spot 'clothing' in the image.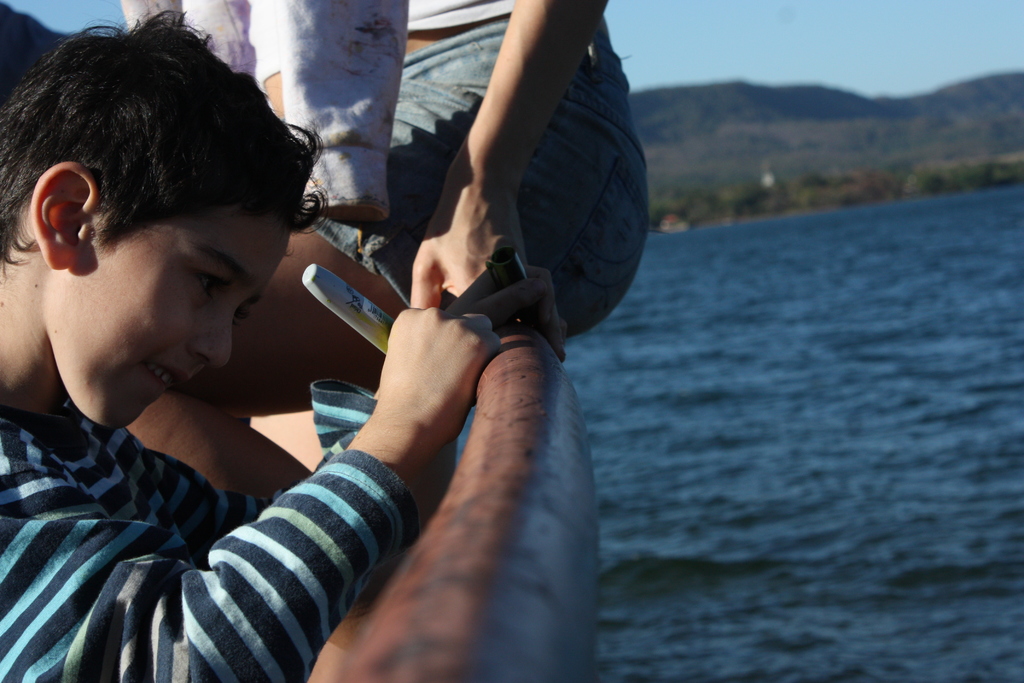
'clothing' found at <region>9, 336, 472, 682</region>.
